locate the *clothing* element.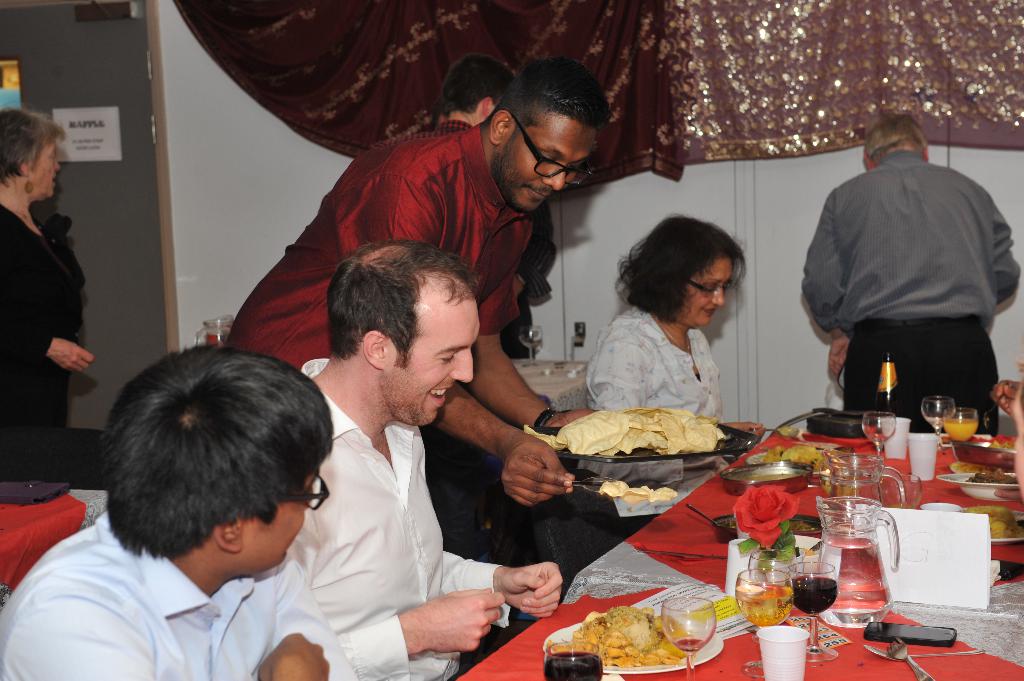
Element bbox: bbox(584, 304, 727, 424).
